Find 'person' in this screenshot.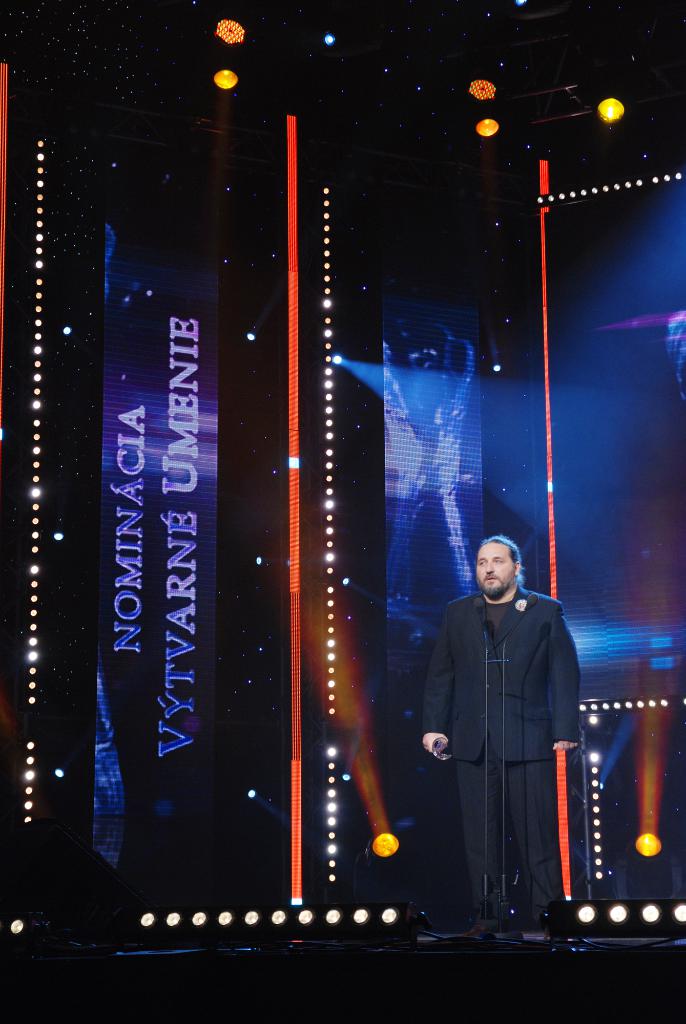
The bounding box for 'person' is {"left": 429, "top": 516, "right": 594, "bottom": 956}.
